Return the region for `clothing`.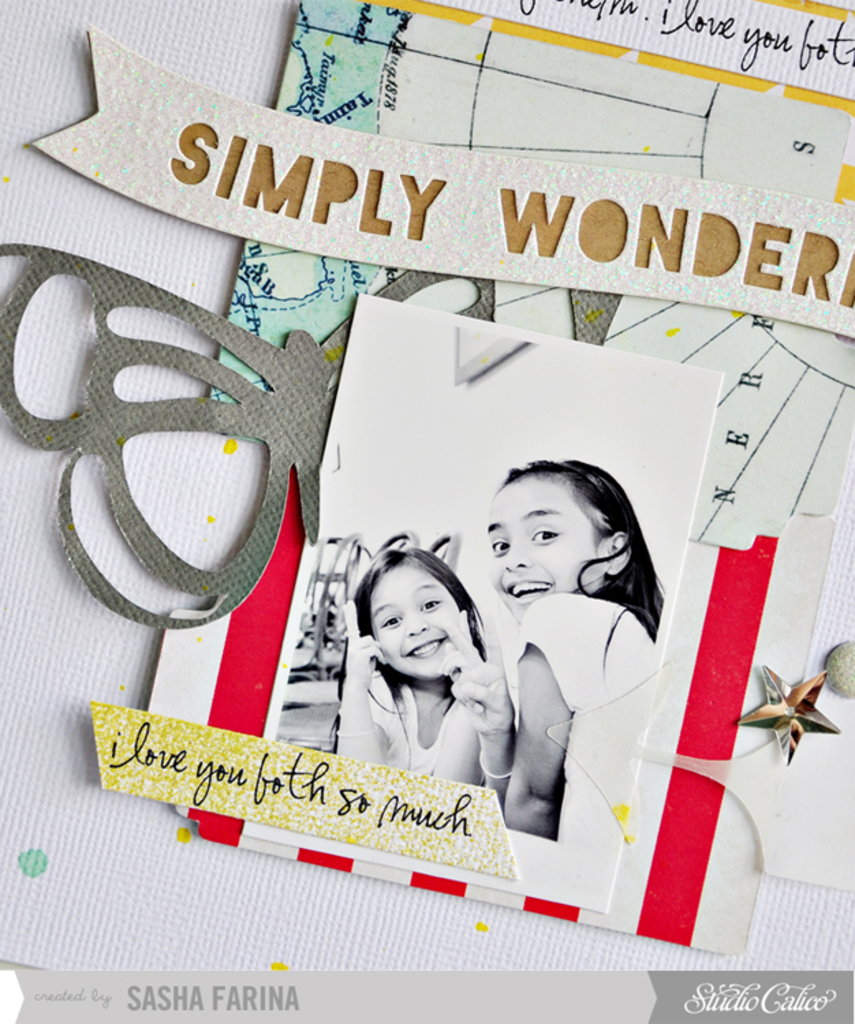
[x1=363, y1=638, x2=501, y2=784].
